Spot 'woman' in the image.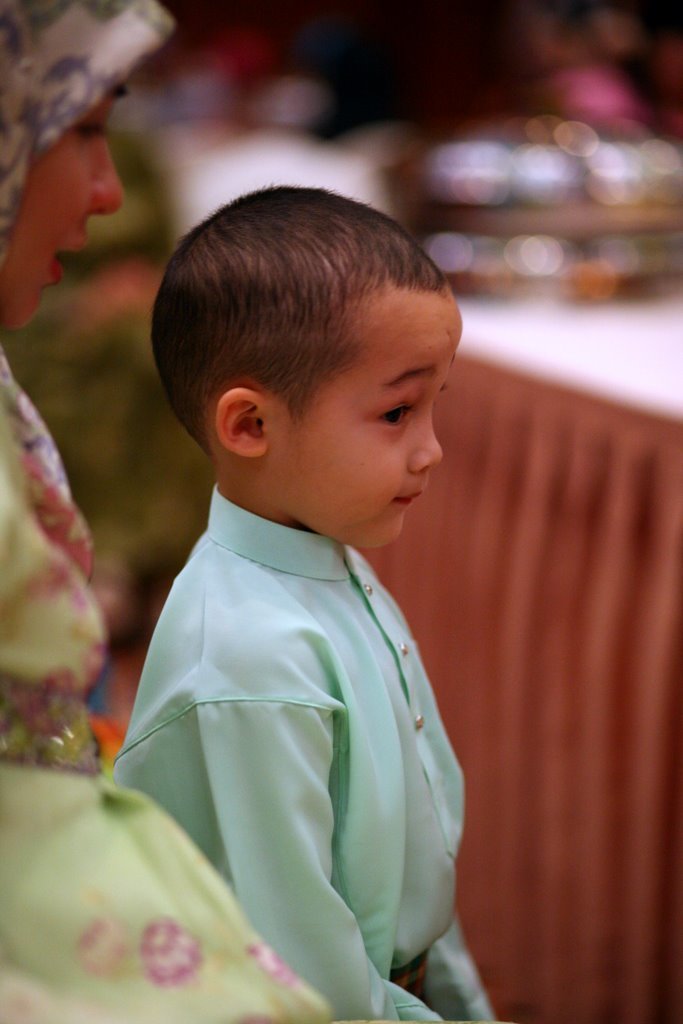
'woman' found at [x1=0, y1=0, x2=360, y2=1023].
